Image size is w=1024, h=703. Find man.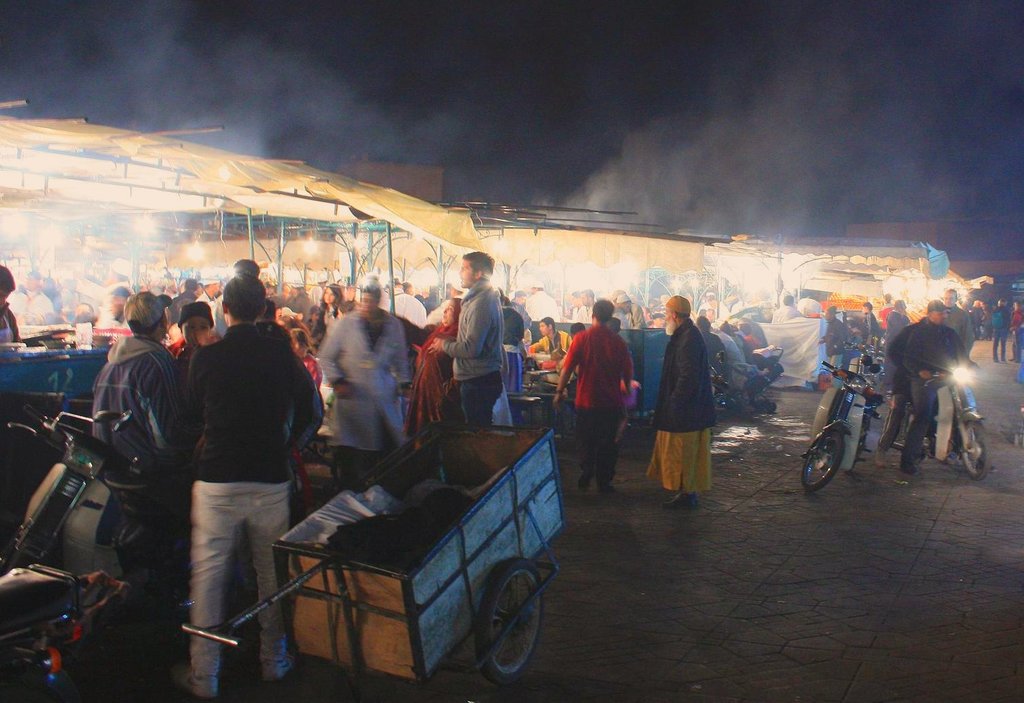
x1=160 y1=286 x2=323 y2=668.
